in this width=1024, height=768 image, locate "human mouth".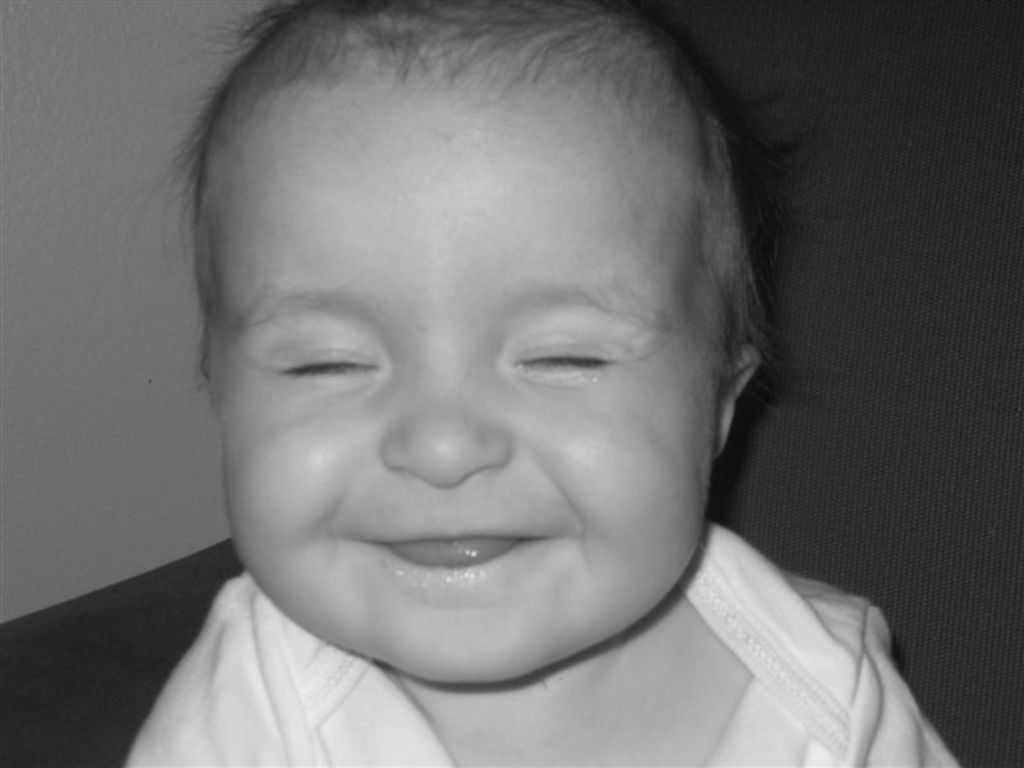
Bounding box: bbox=[340, 520, 588, 581].
